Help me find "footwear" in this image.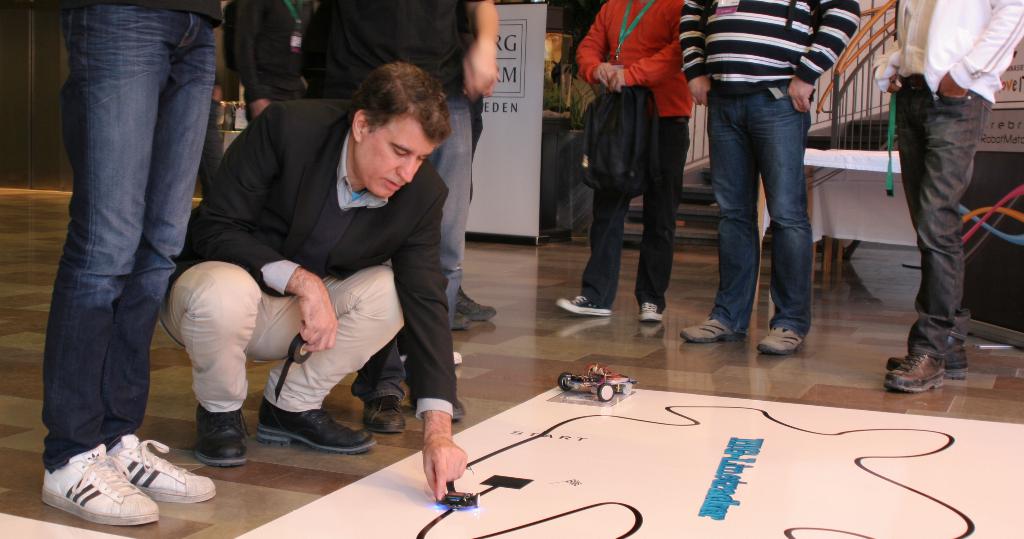
Found it: (36, 444, 163, 530).
